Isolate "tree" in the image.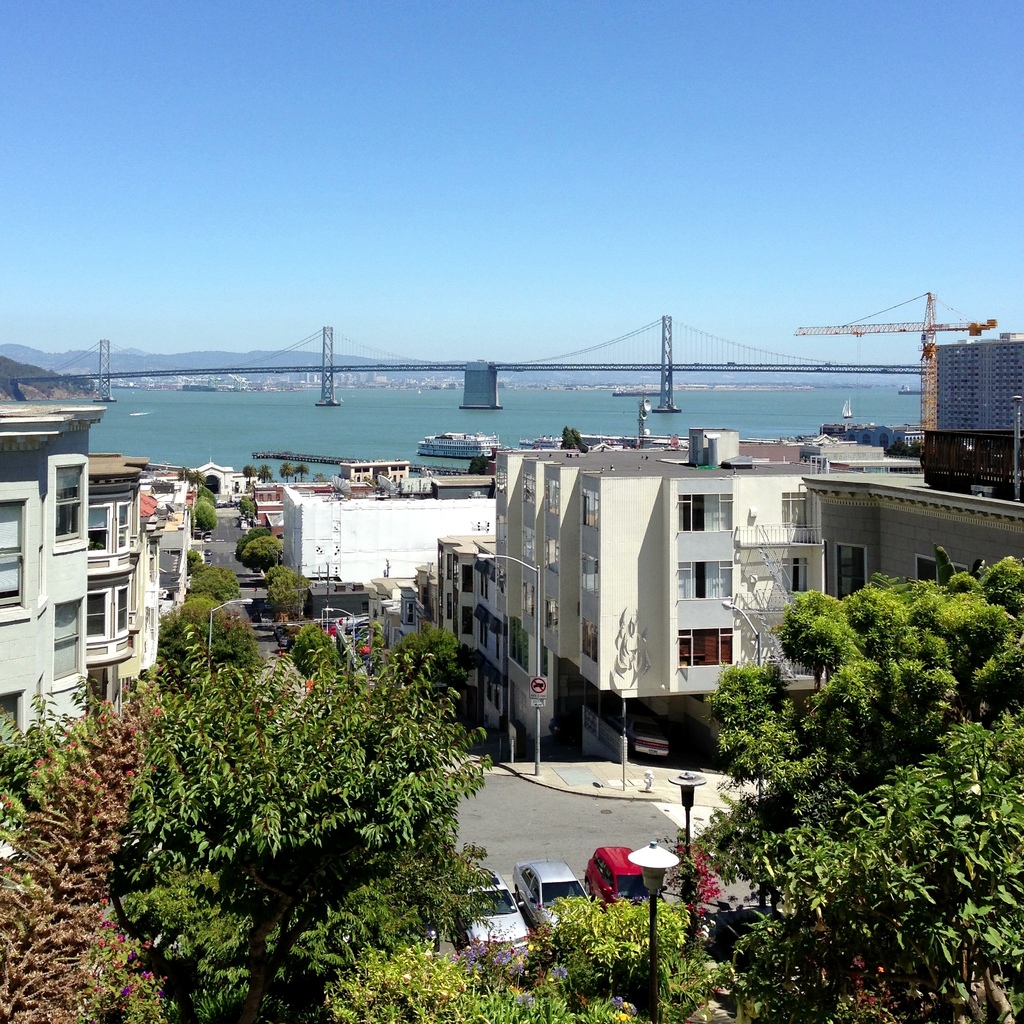
Isolated region: [186,564,239,604].
